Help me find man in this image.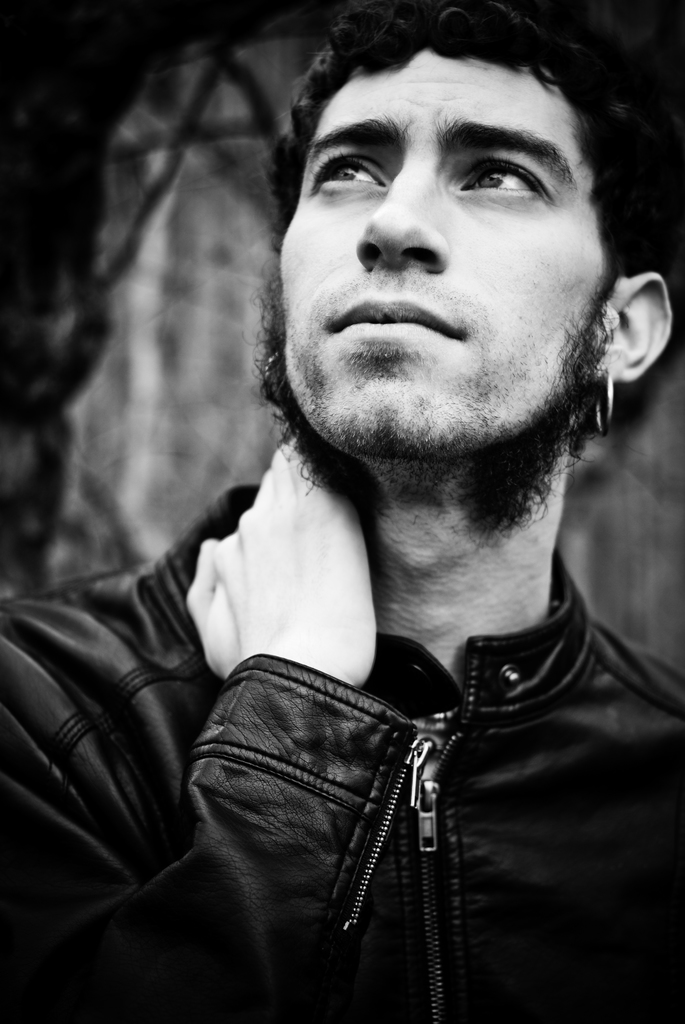
Found it: {"left": 38, "top": 0, "right": 684, "bottom": 1000}.
